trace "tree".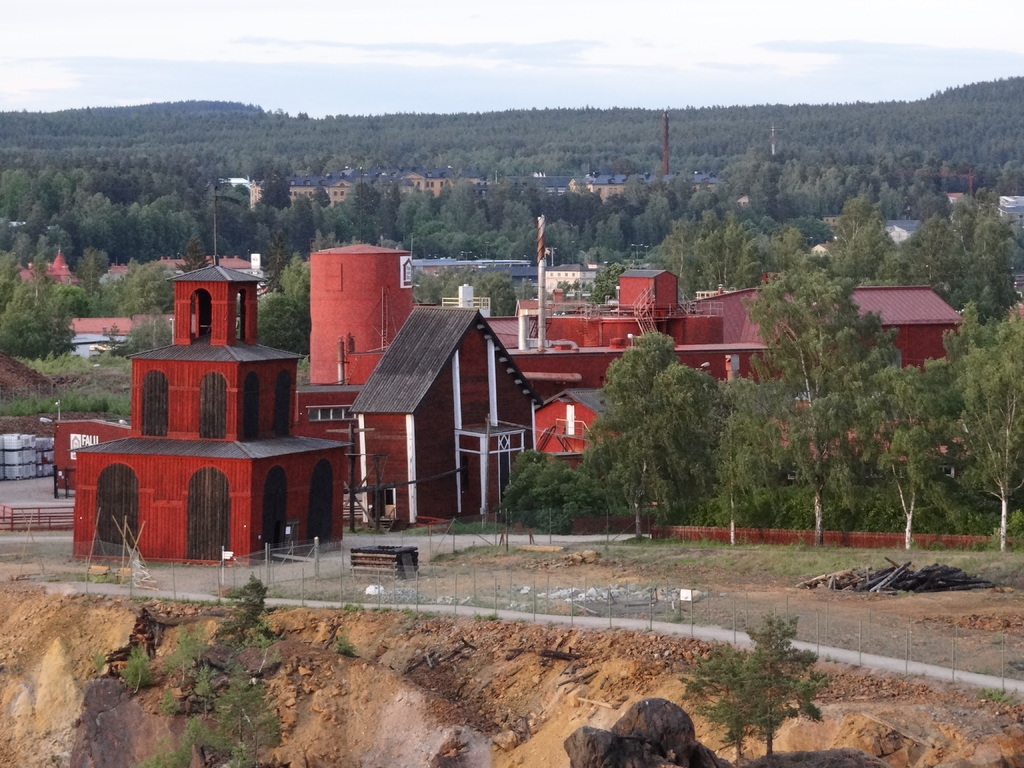
Traced to [x1=762, y1=336, x2=849, y2=542].
